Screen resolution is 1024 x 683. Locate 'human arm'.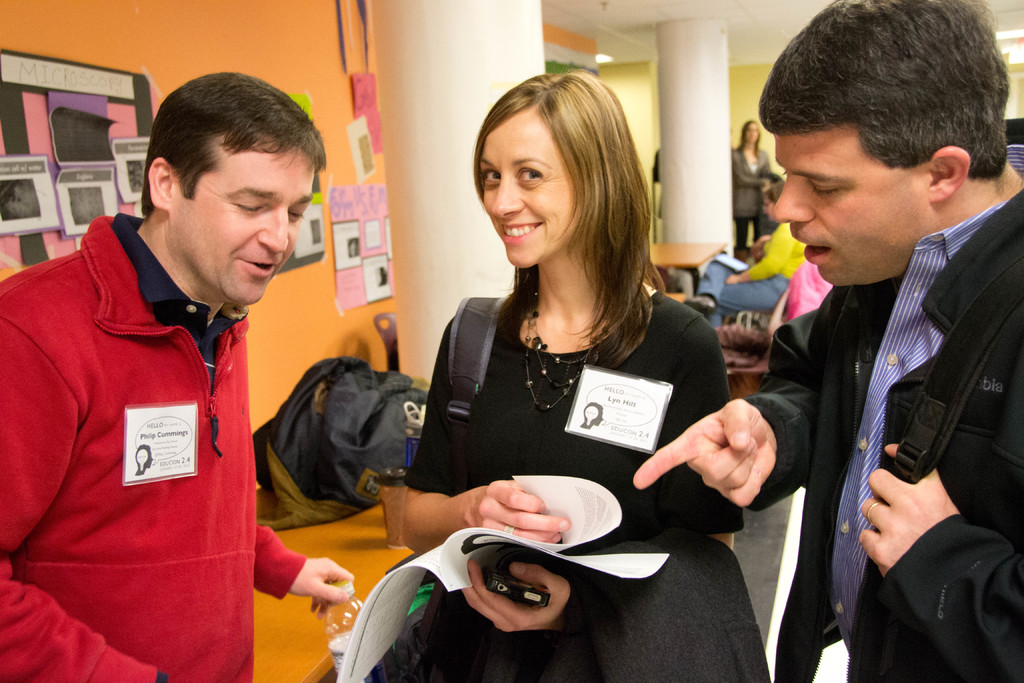
rect(459, 320, 749, 639).
